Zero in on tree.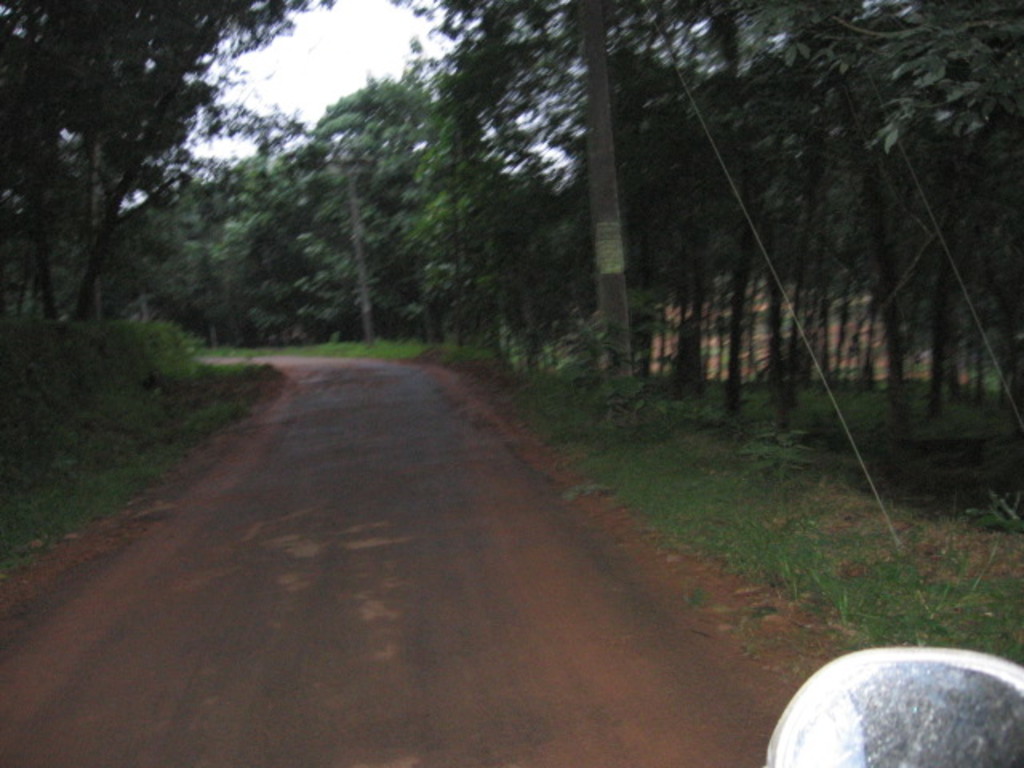
Zeroed in: rect(390, 0, 1022, 386).
